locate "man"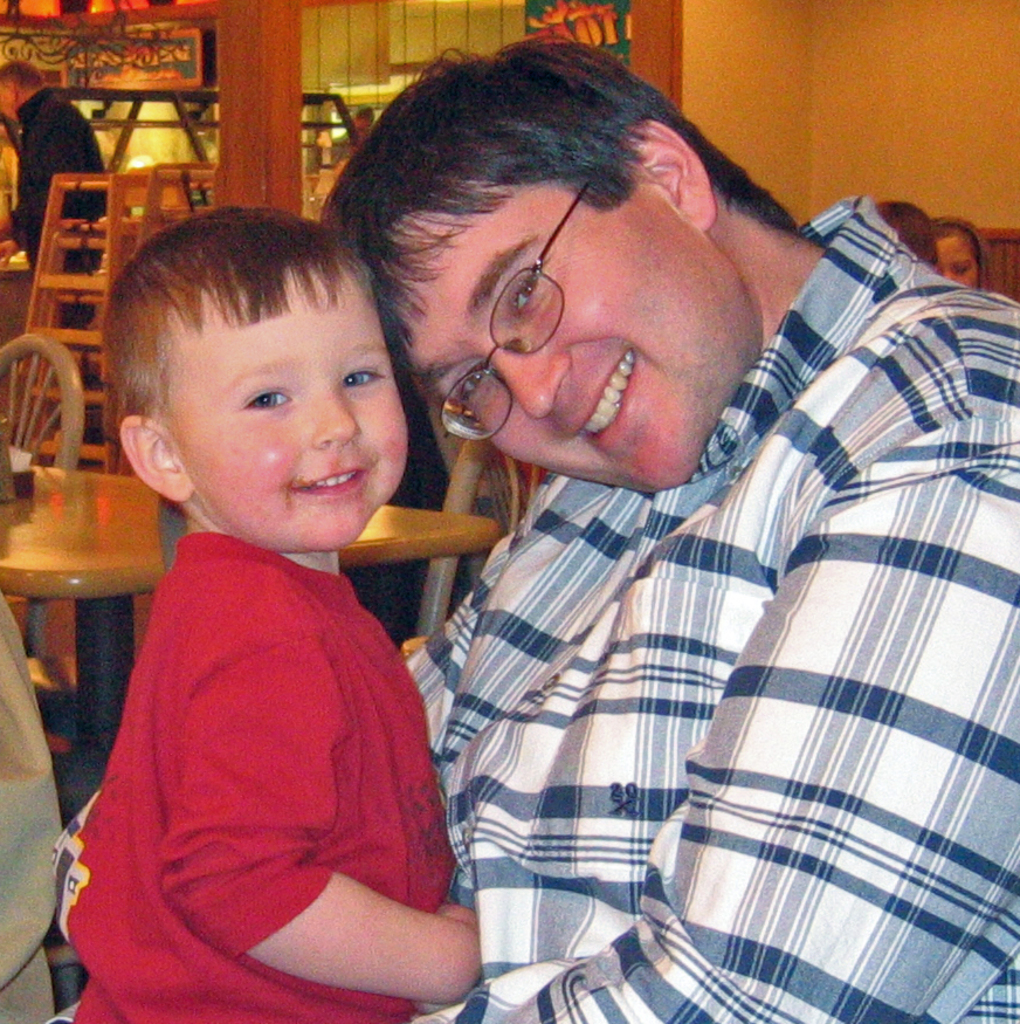
0/53/108/342
